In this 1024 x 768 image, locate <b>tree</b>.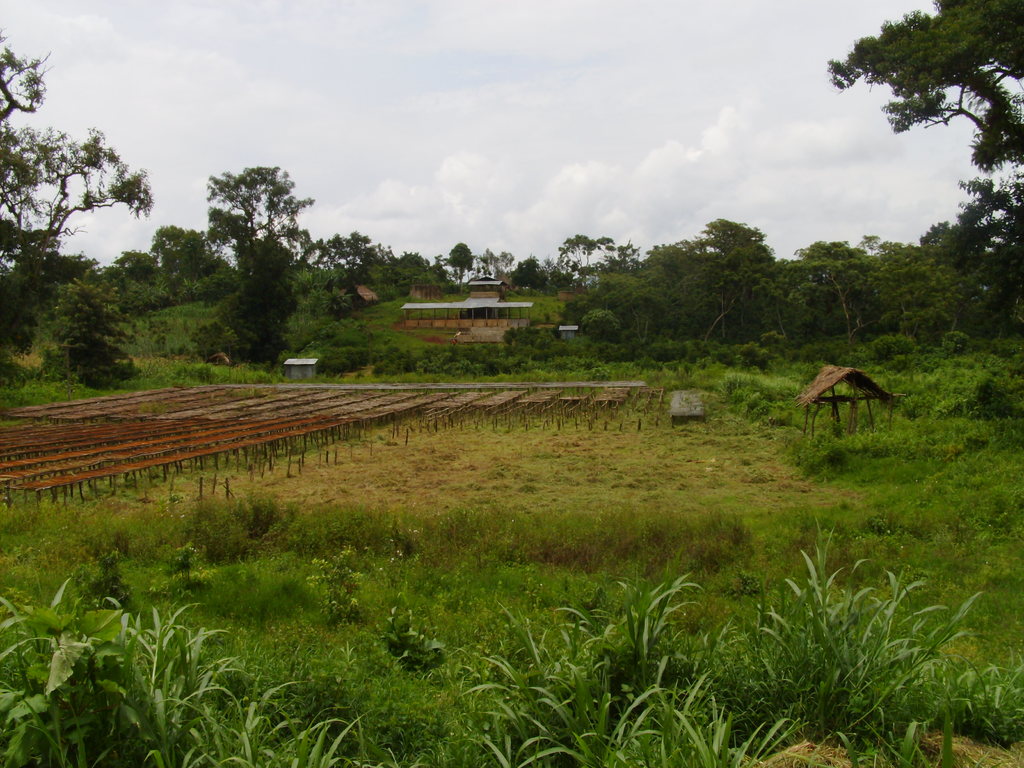
Bounding box: <bbox>825, 0, 1023, 167</bbox>.
